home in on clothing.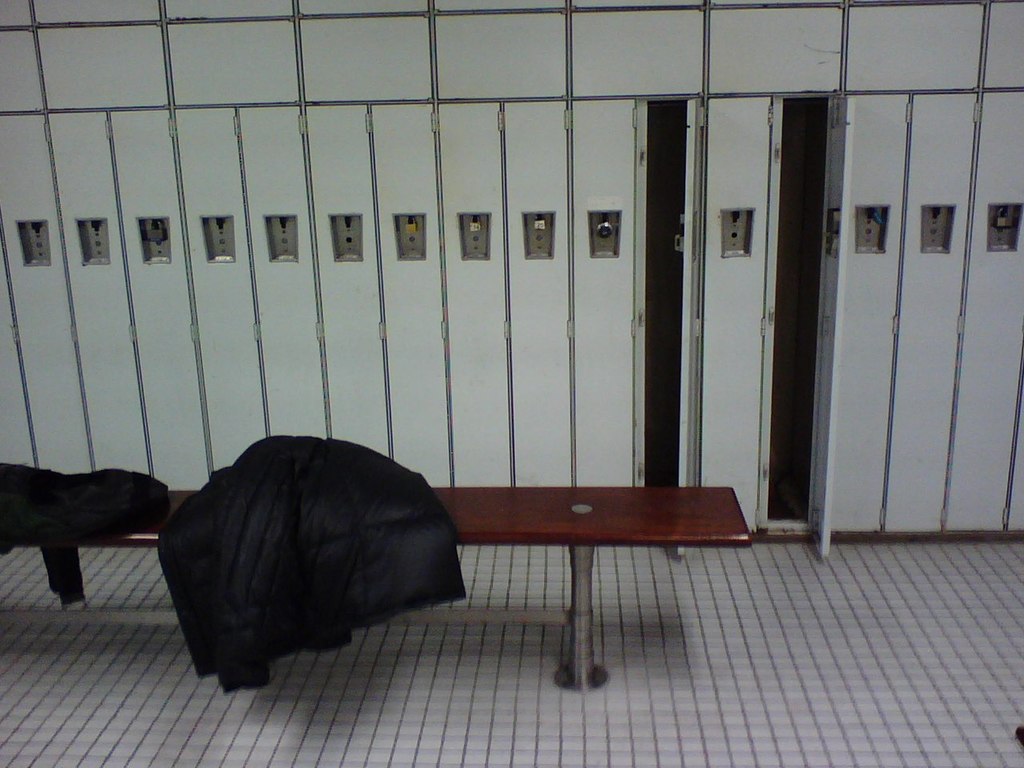
Homed in at bbox(0, 462, 166, 582).
